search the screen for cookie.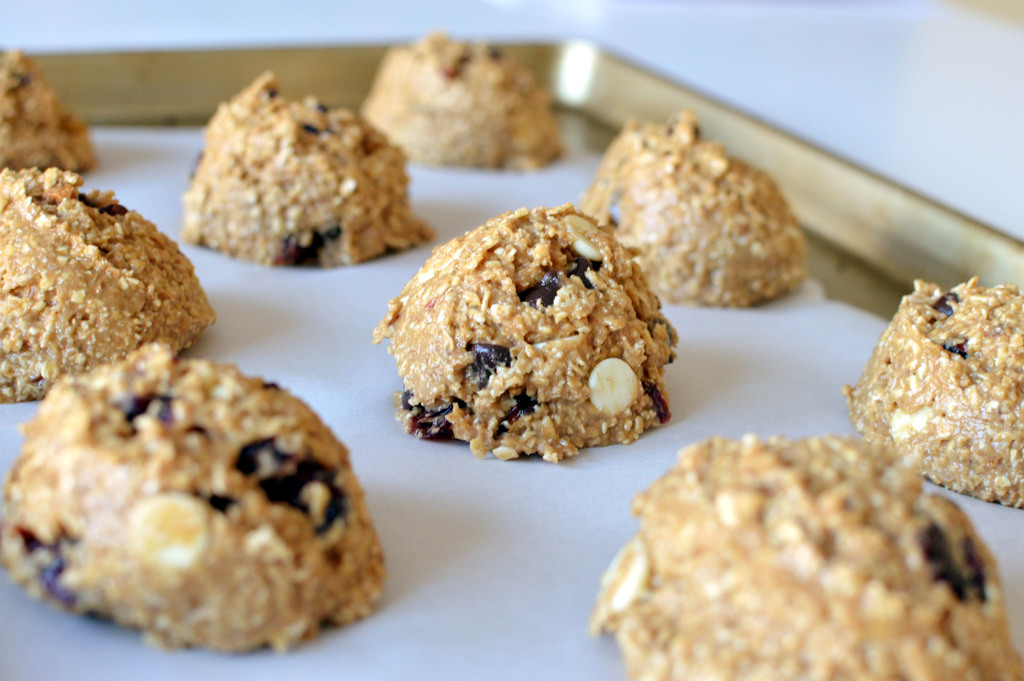
Found at 183, 69, 435, 267.
